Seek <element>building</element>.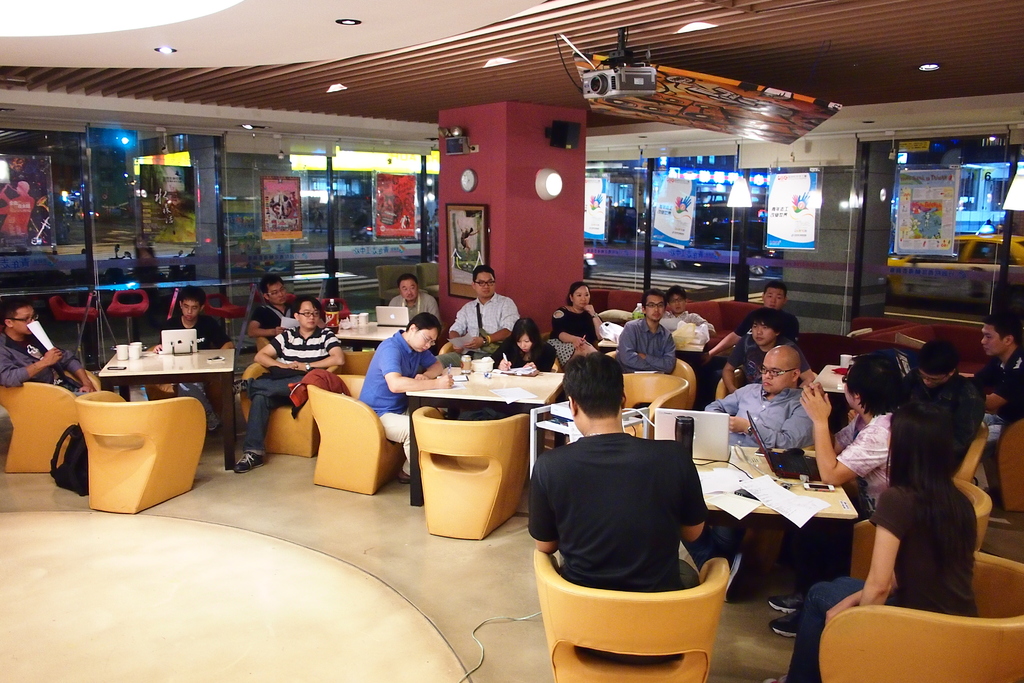
detection(0, 0, 1023, 682).
